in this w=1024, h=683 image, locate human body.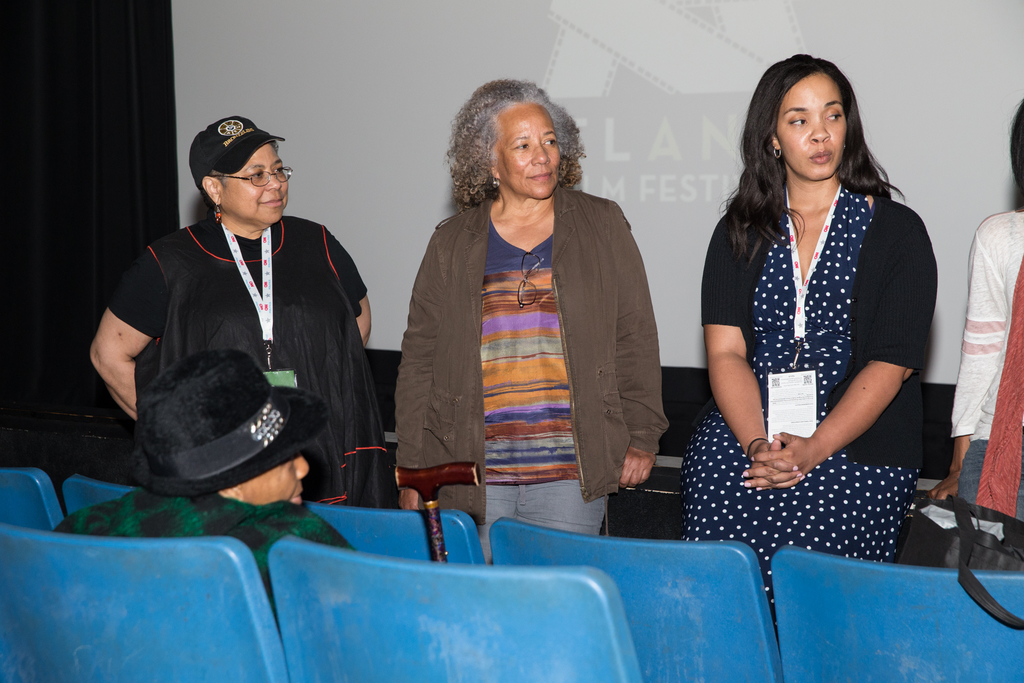
Bounding box: 396 192 672 559.
